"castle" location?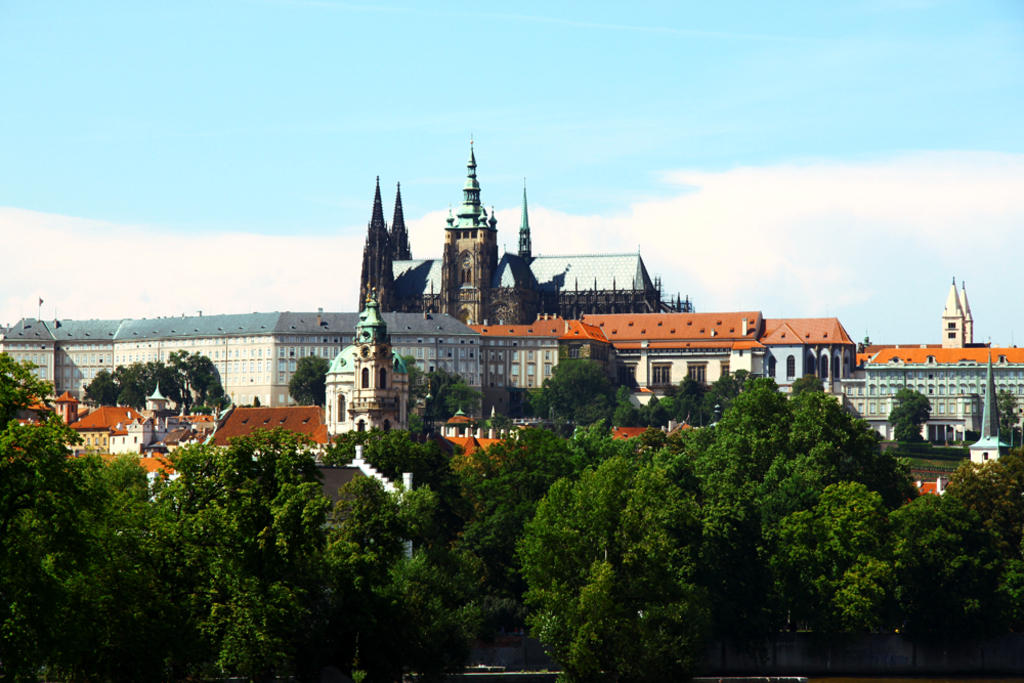
box=[313, 164, 847, 468]
